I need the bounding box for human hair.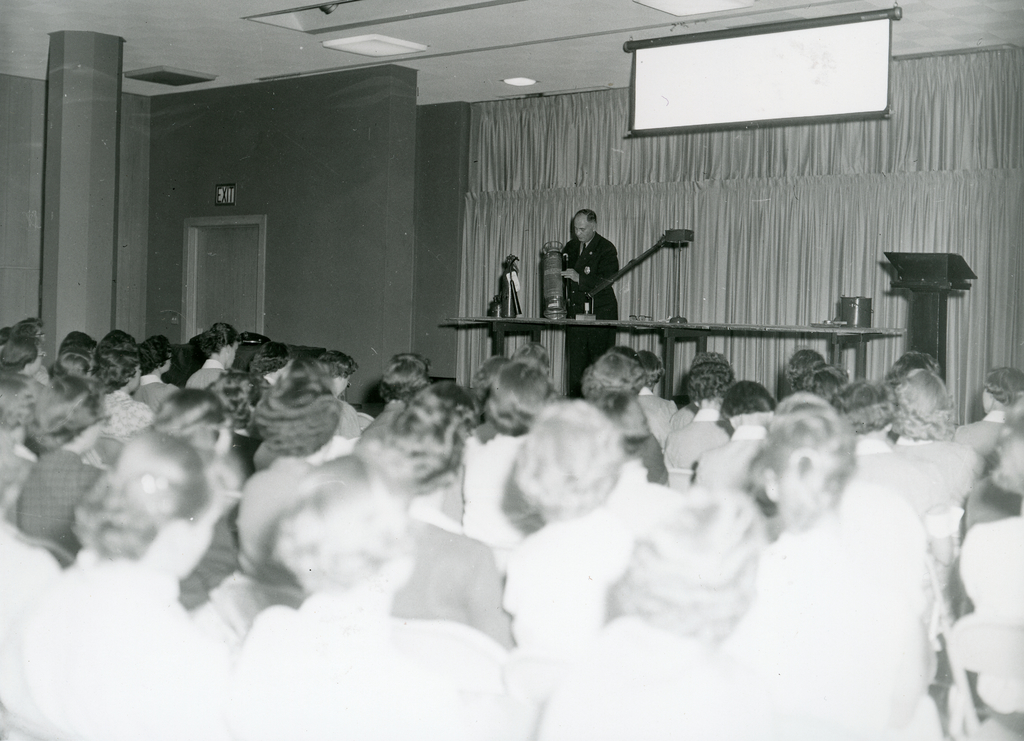
Here it is: 984:365:1023:410.
